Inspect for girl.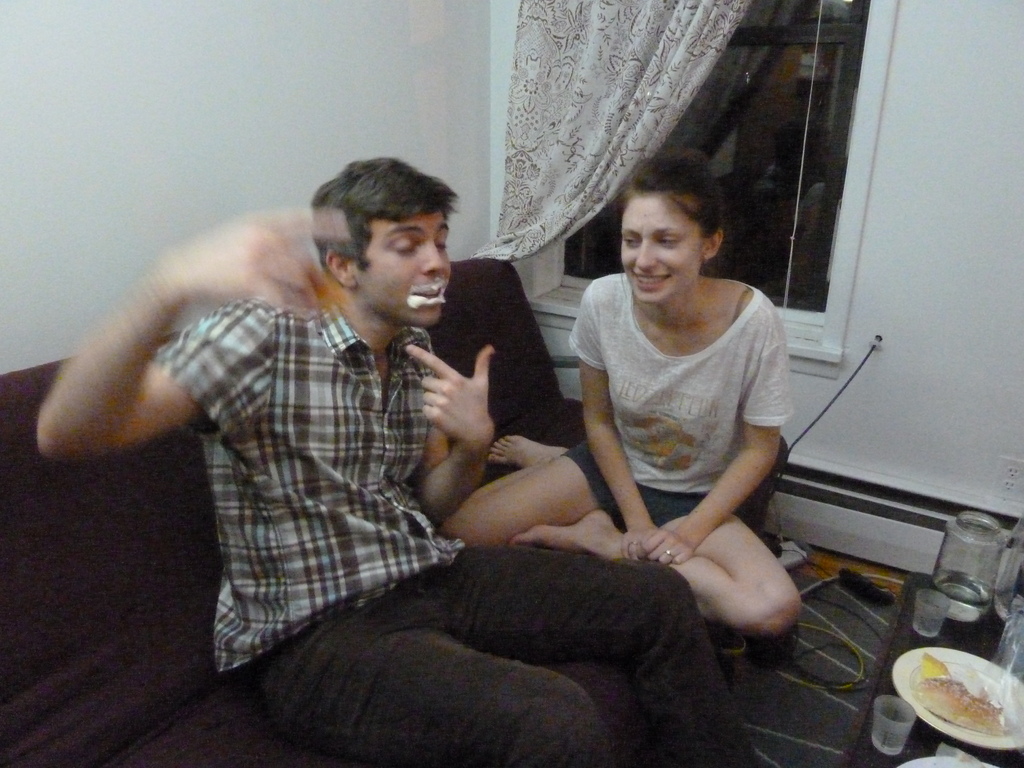
Inspection: 440:154:806:643.
